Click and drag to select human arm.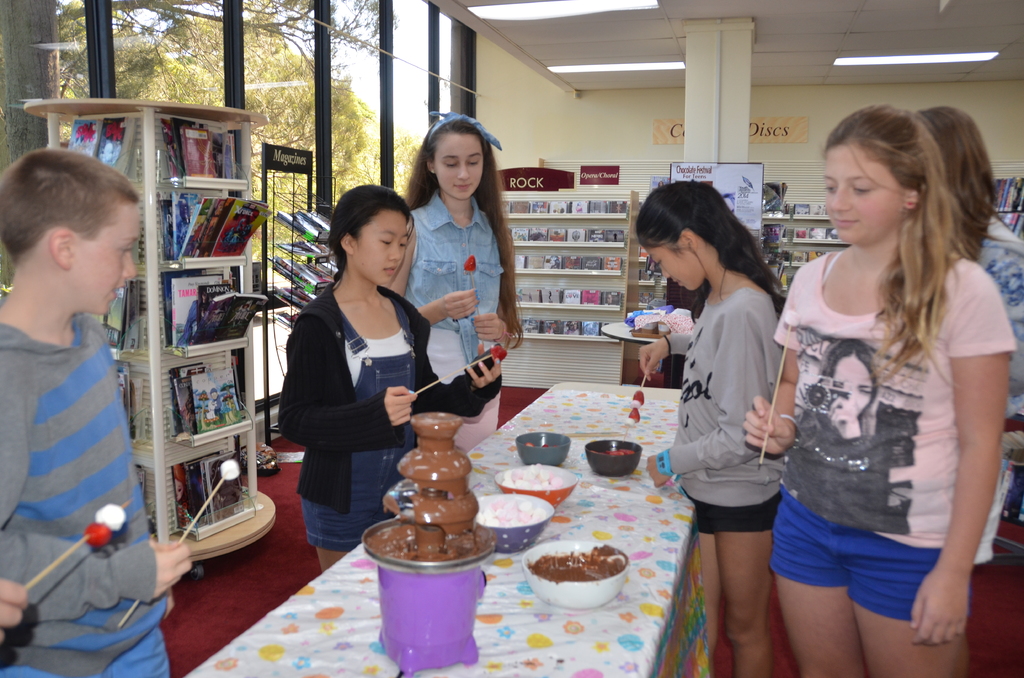
Selection: 417, 329, 500, 423.
